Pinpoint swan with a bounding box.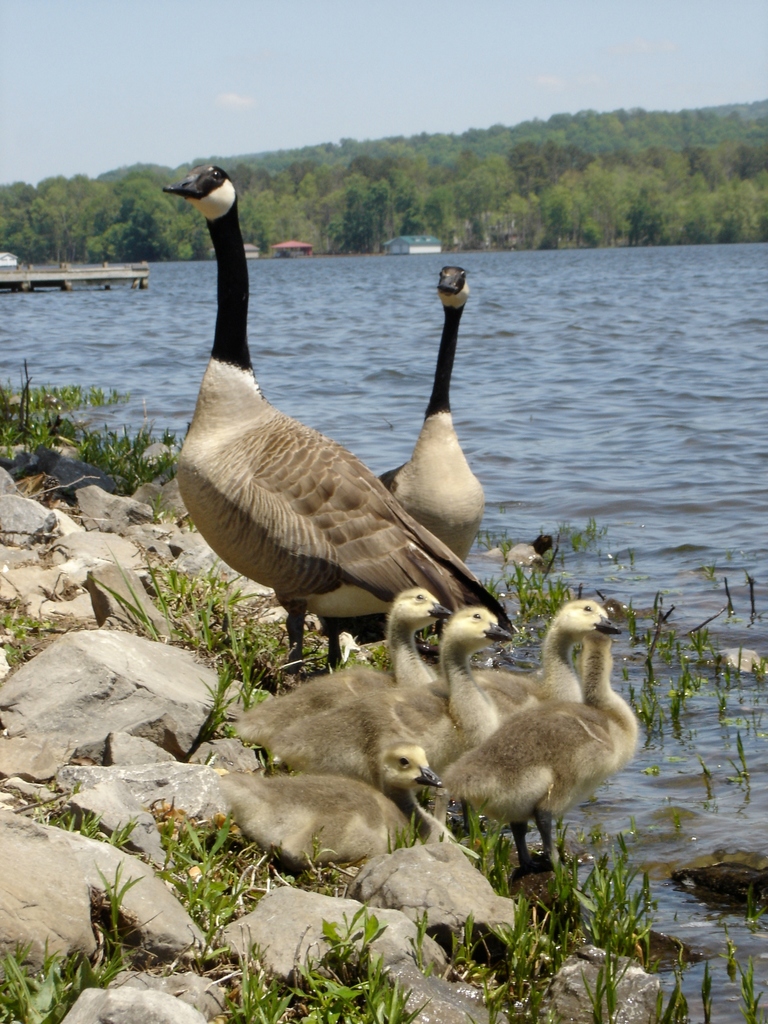
{"left": 215, "top": 741, "right": 444, "bottom": 886}.
